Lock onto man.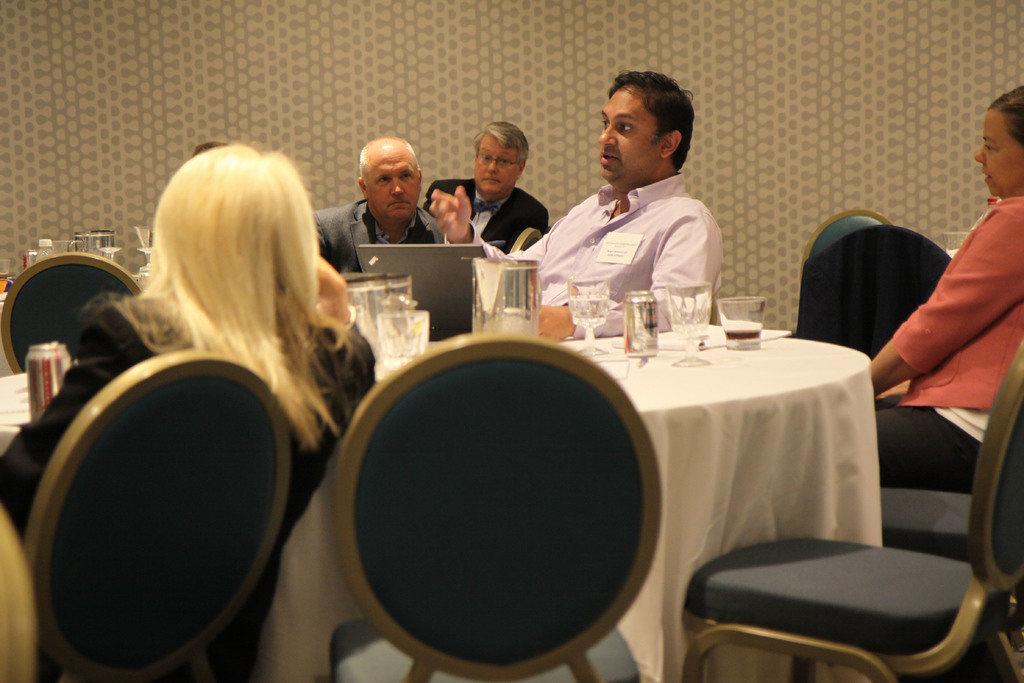
Locked: 324, 136, 451, 264.
